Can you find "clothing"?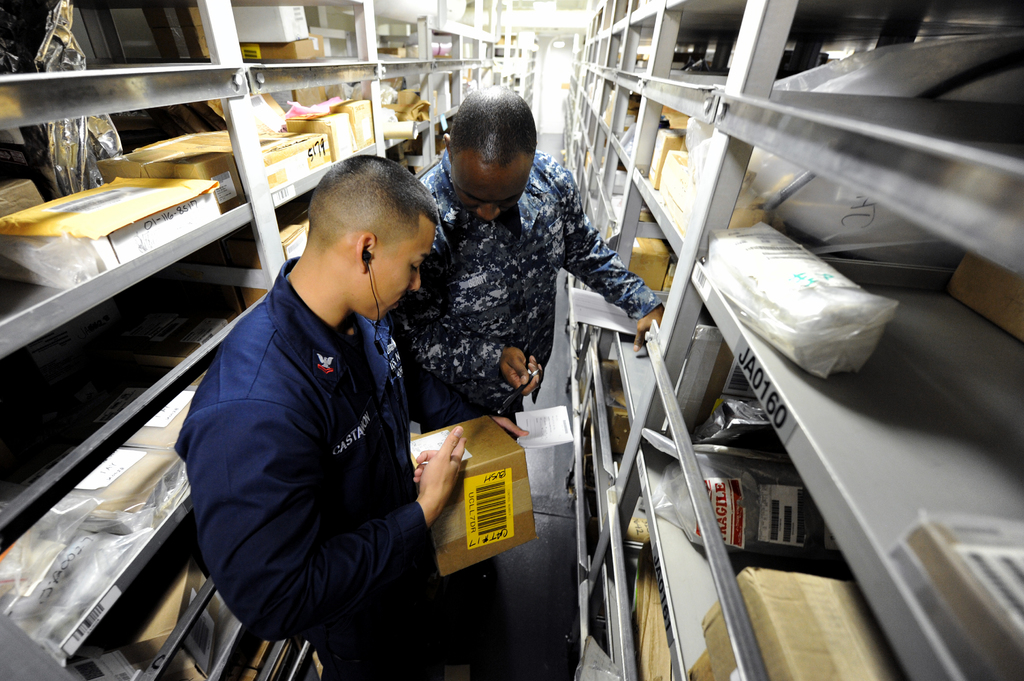
Yes, bounding box: <bbox>177, 209, 482, 668</bbox>.
